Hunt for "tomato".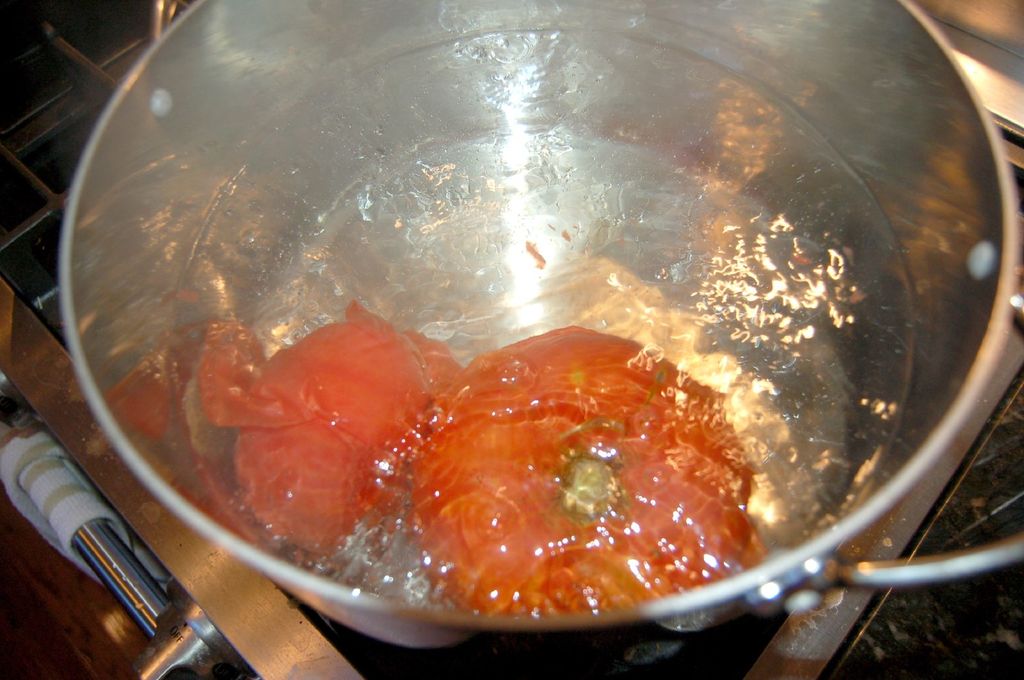
Hunted down at 414,322,755,619.
